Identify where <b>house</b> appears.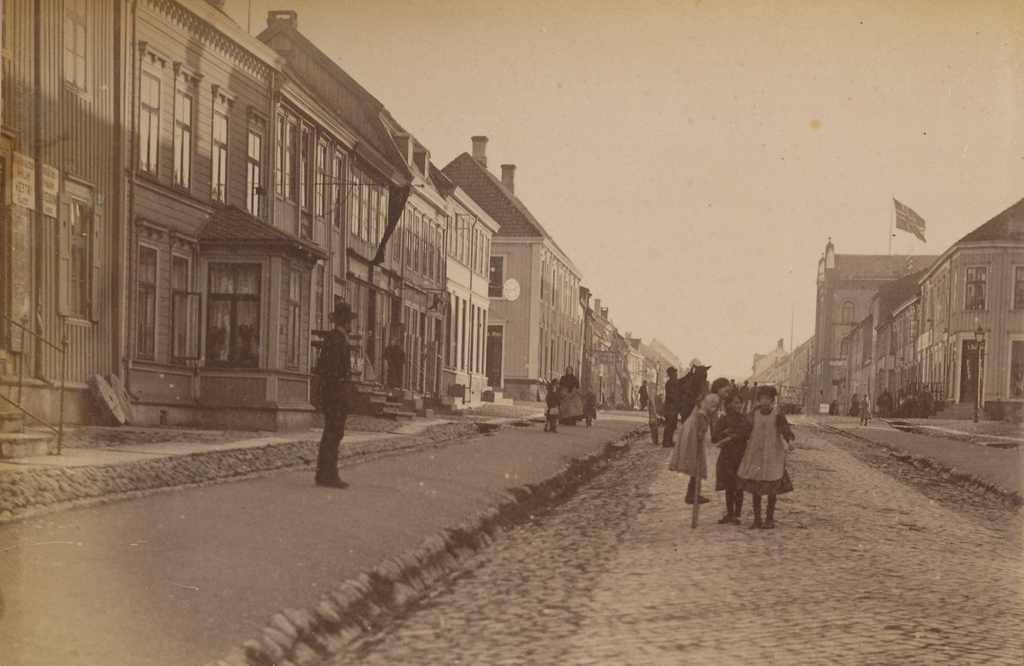
Appears at rect(0, 0, 123, 429).
